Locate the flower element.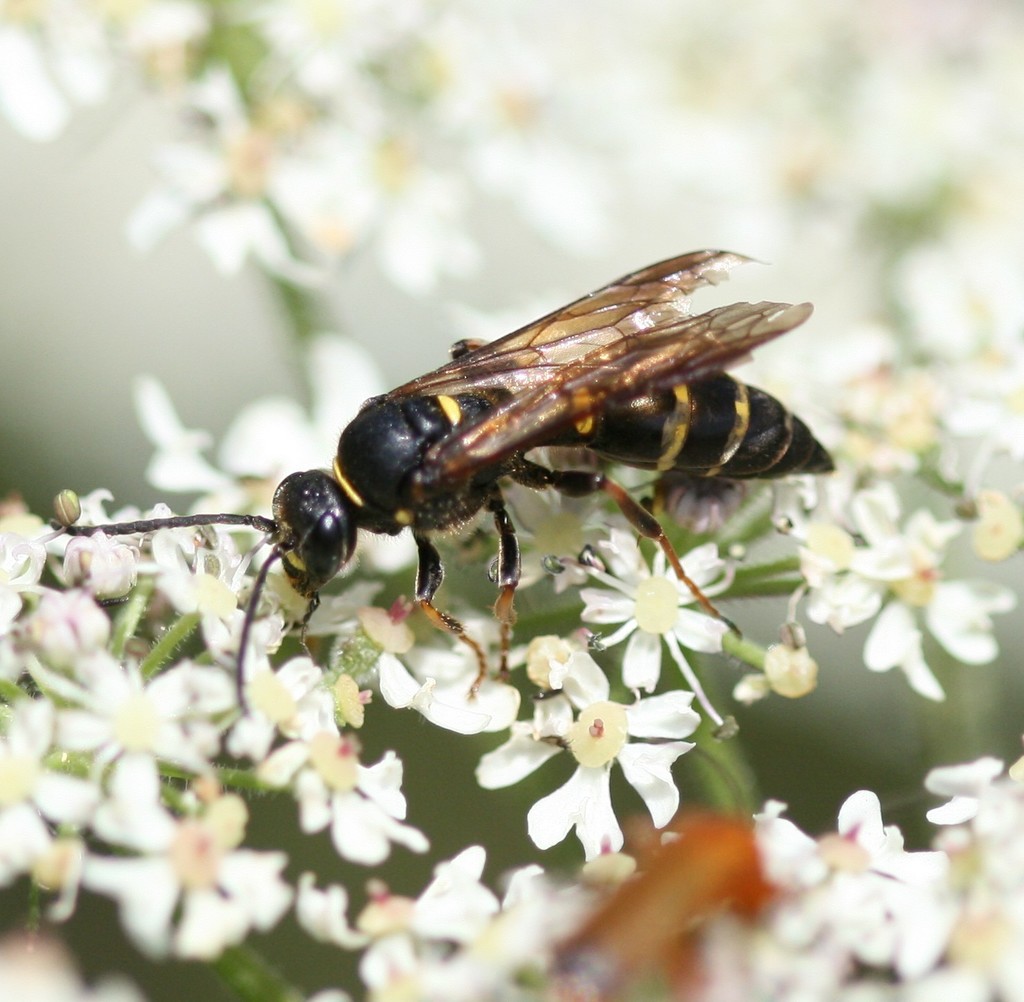
Element bbox: box(450, 624, 731, 810).
